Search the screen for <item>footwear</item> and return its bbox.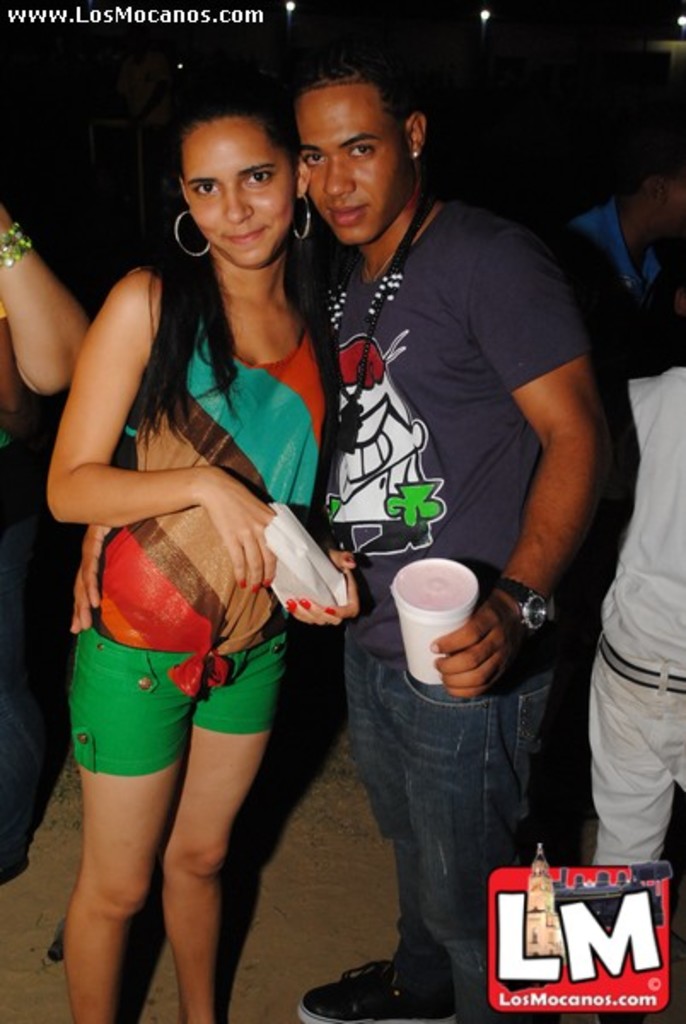
Found: BBox(290, 957, 462, 1022).
